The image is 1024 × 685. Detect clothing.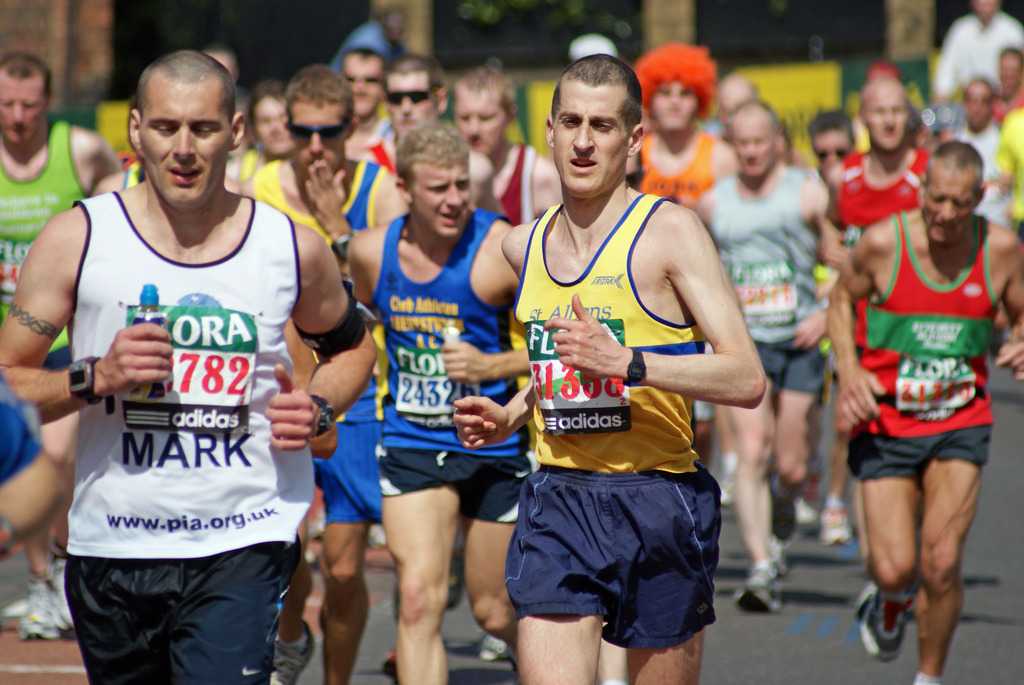
Detection: (833, 149, 931, 242).
